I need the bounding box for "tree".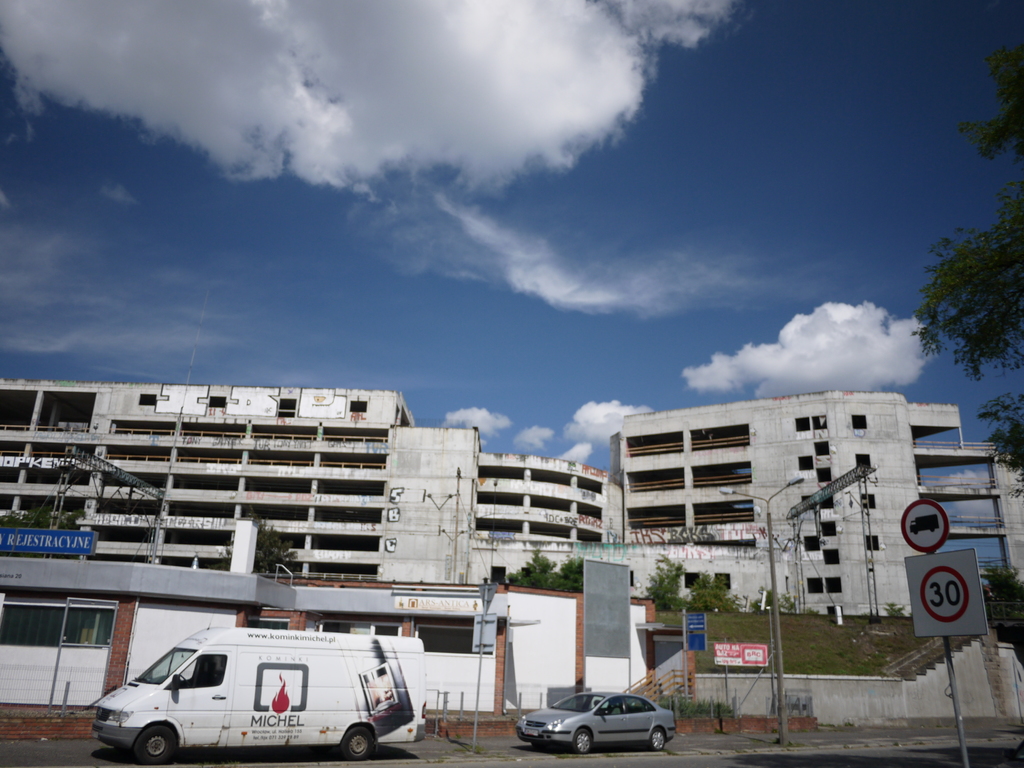
Here it is: 565 549 589 595.
